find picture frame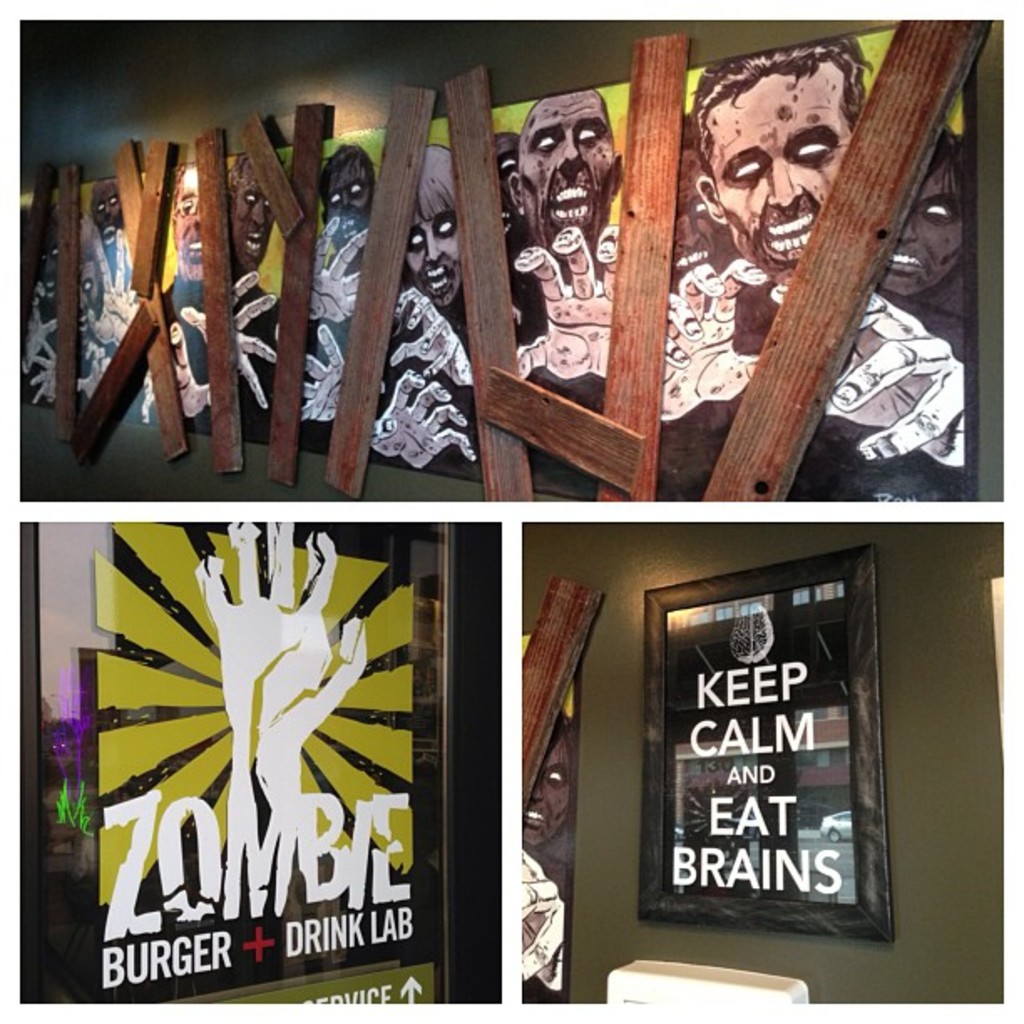
x1=614, y1=527, x2=904, y2=987
